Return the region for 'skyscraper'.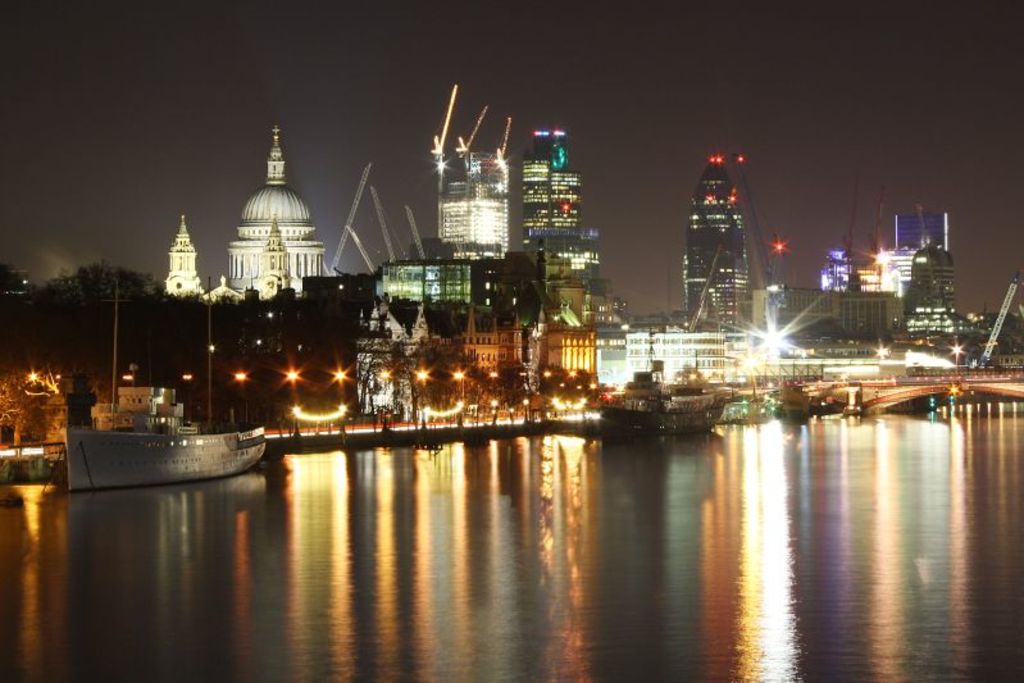
rect(518, 122, 597, 283).
